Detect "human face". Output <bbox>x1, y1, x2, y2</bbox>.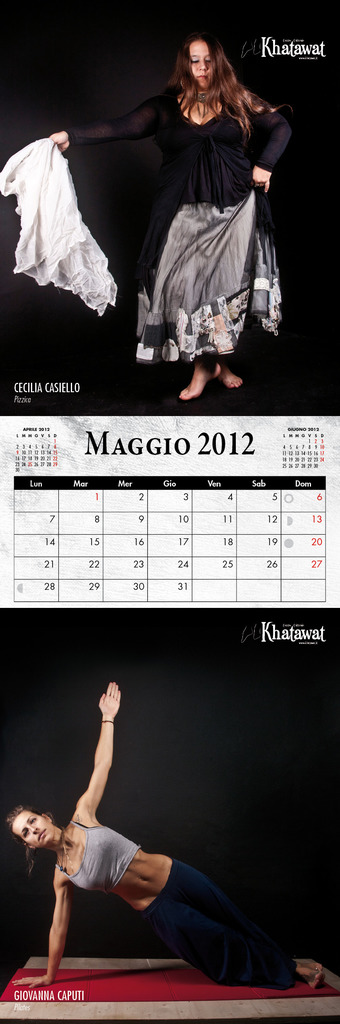
<bbox>187, 39, 216, 90</bbox>.
